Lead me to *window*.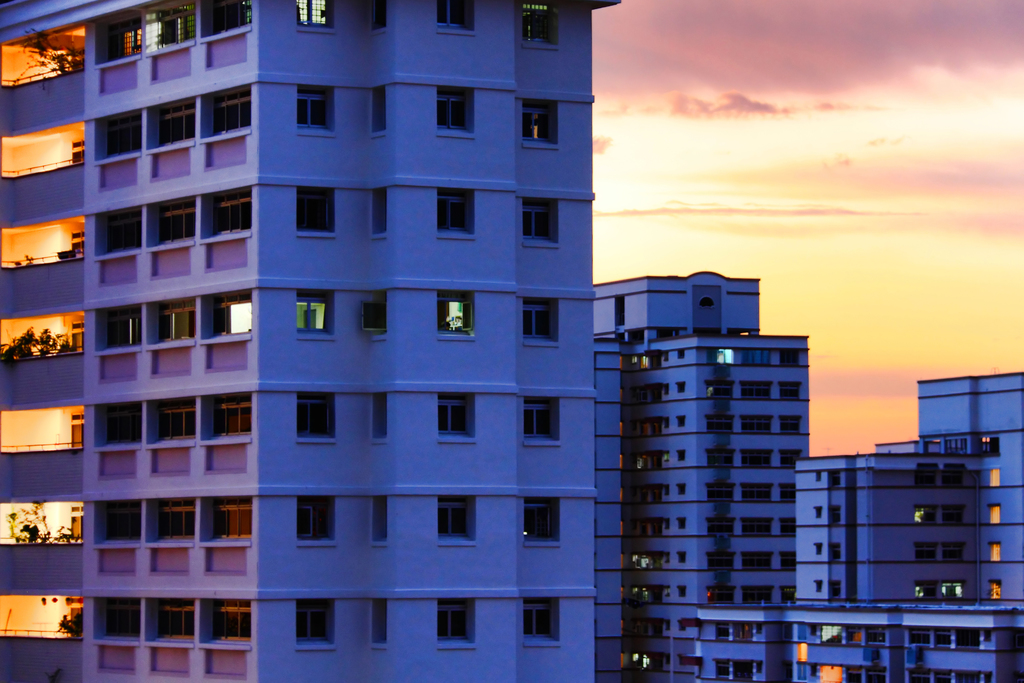
Lead to <bbox>212, 190, 243, 234</bbox>.
